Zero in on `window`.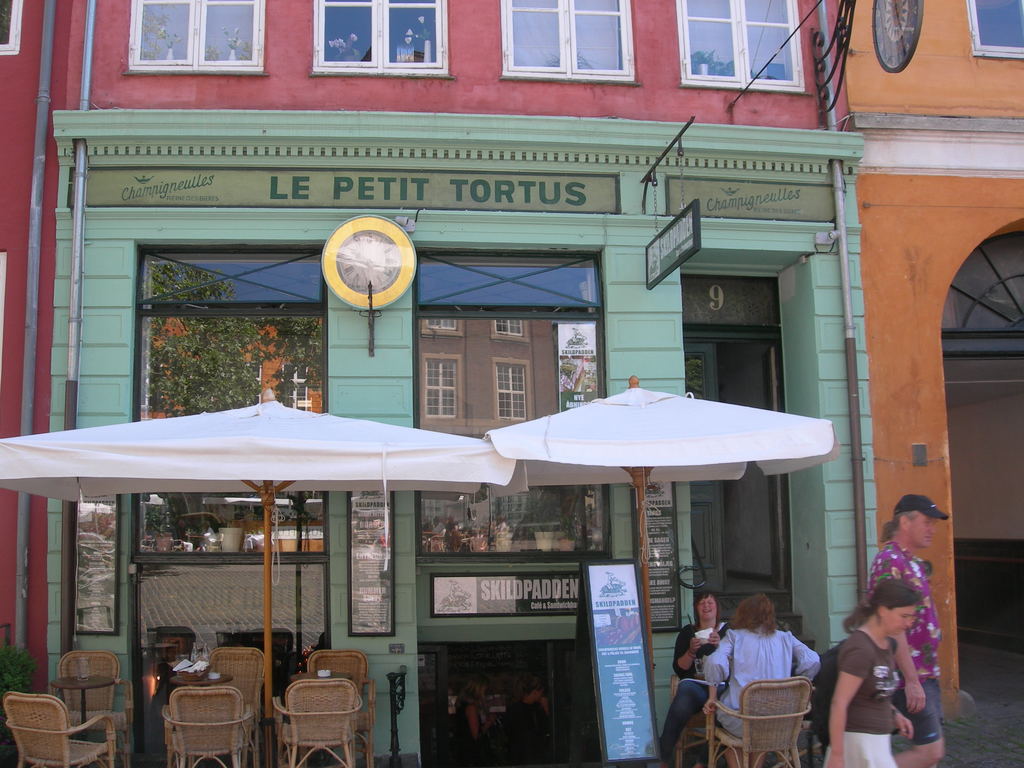
Zeroed in: (504, 6, 634, 74).
